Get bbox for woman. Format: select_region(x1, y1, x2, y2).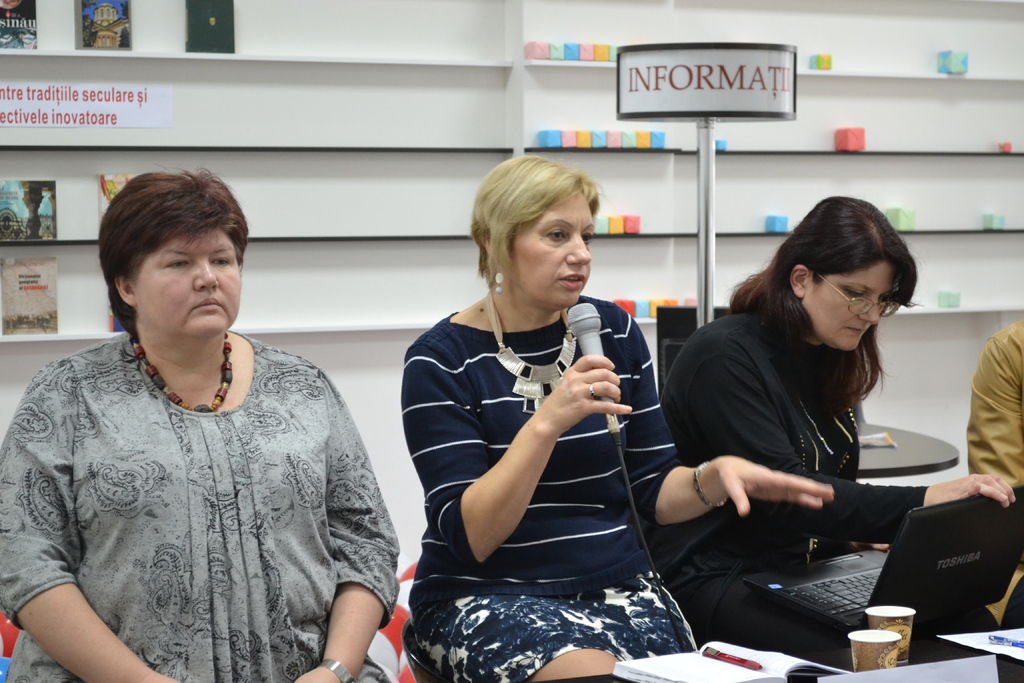
select_region(406, 158, 717, 678).
